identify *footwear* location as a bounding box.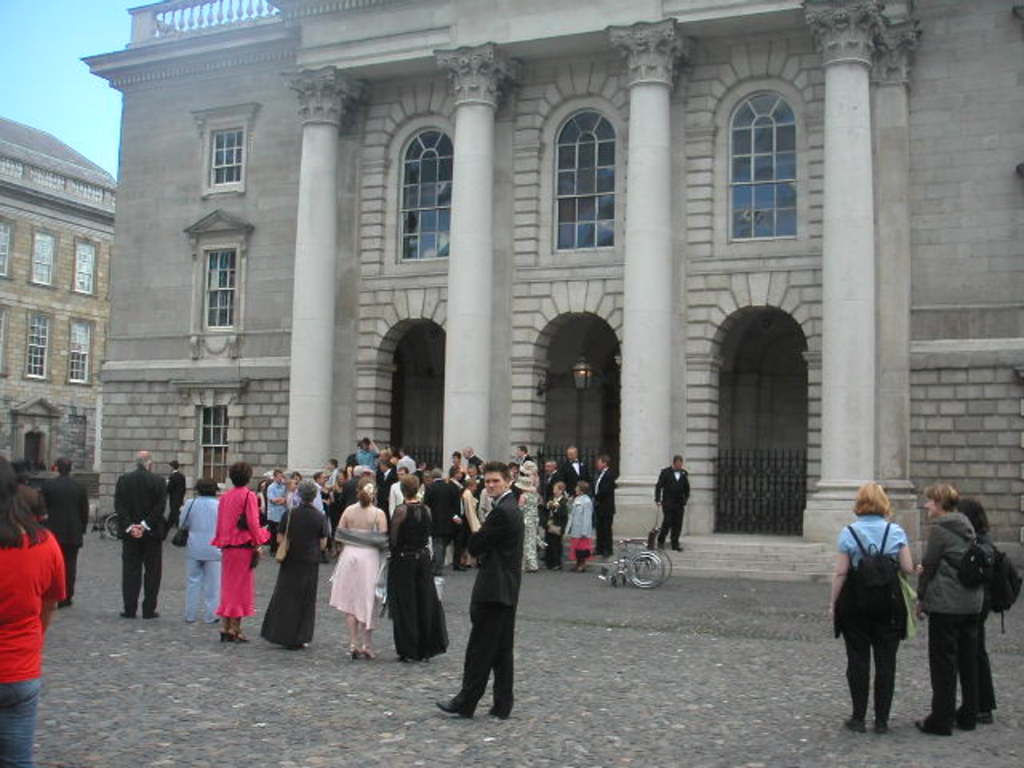
locate(973, 710, 992, 722).
